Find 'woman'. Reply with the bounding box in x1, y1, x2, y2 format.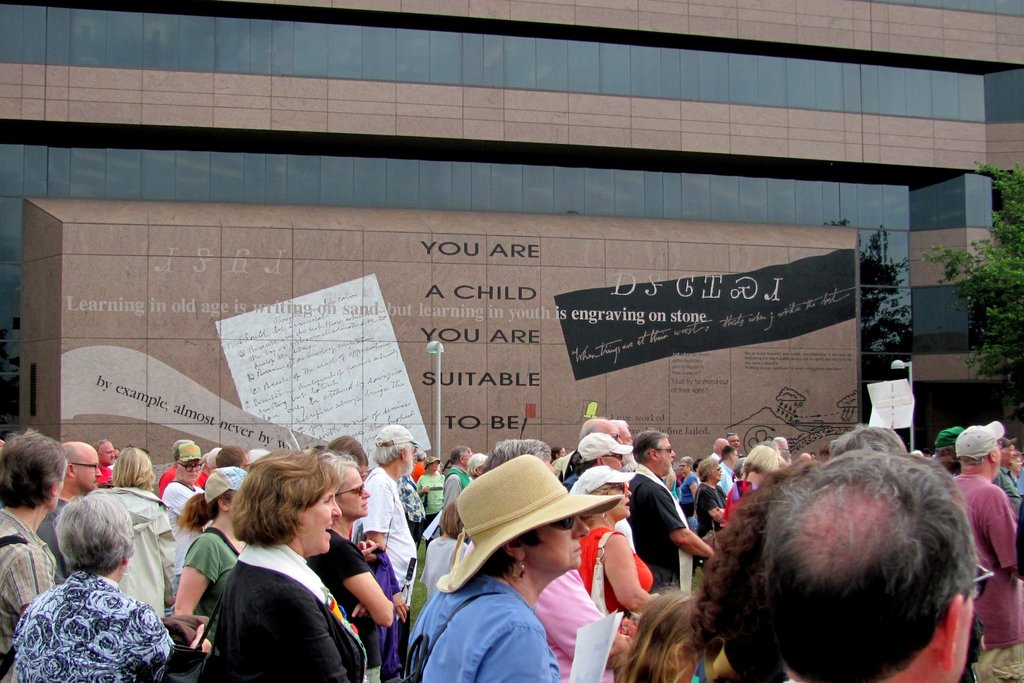
687, 457, 726, 570.
